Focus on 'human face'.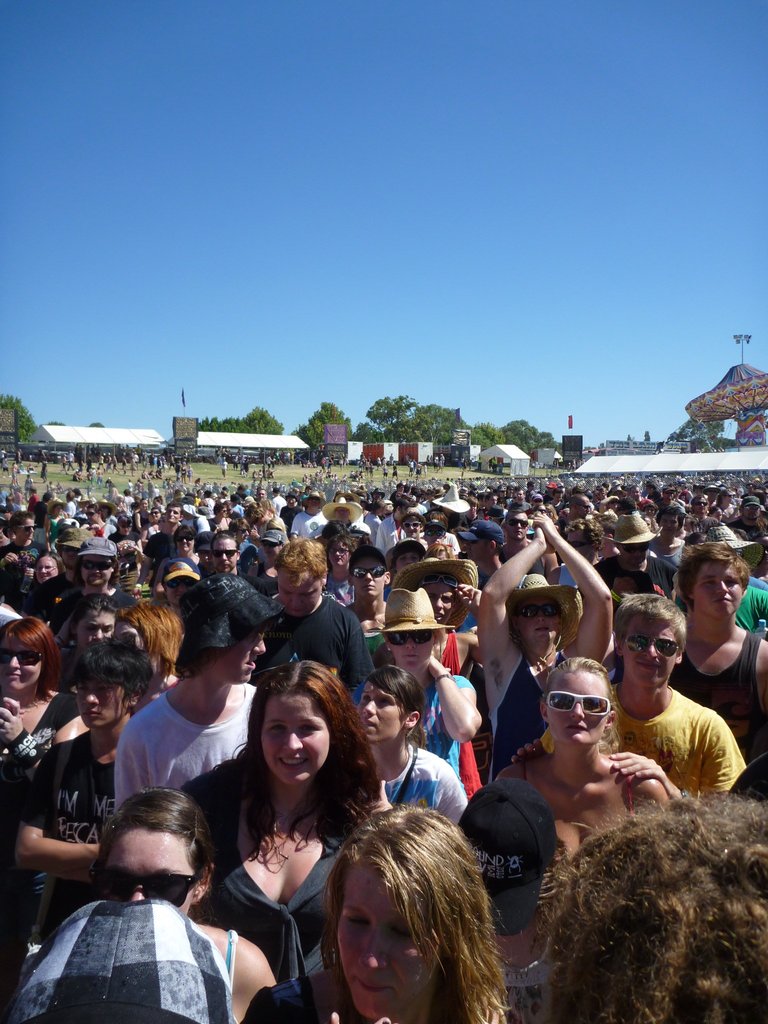
Focused at 166, 507, 180, 519.
